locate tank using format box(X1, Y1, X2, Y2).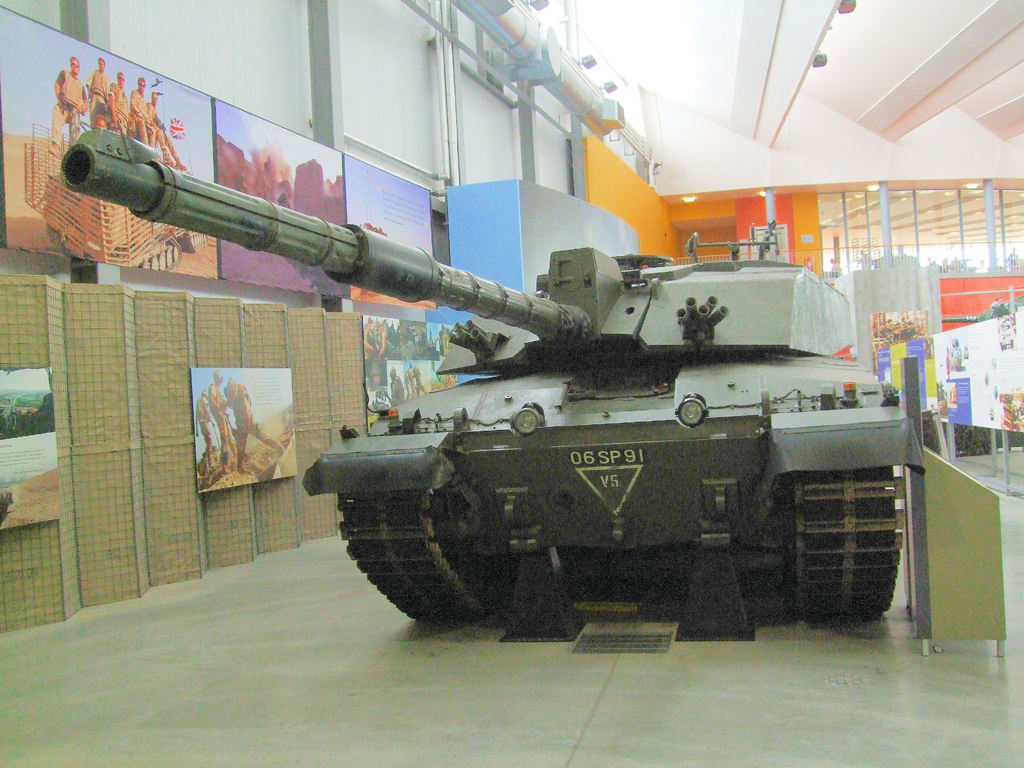
box(943, 296, 1023, 322).
